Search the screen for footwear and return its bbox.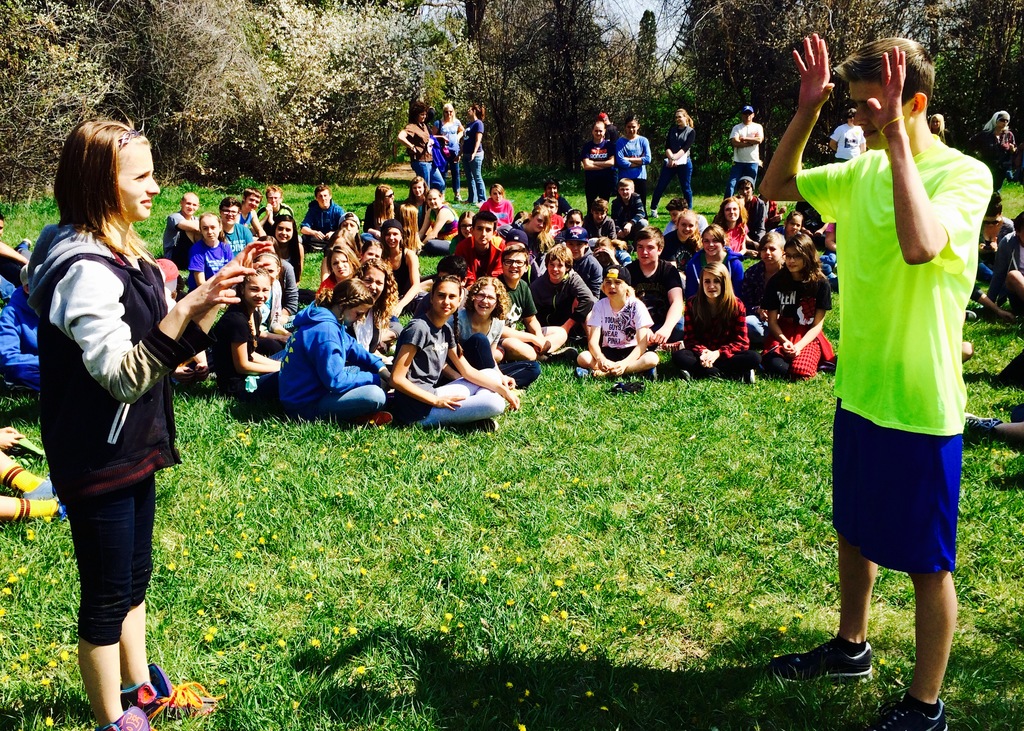
Found: select_region(644, 368, 664, 377).
